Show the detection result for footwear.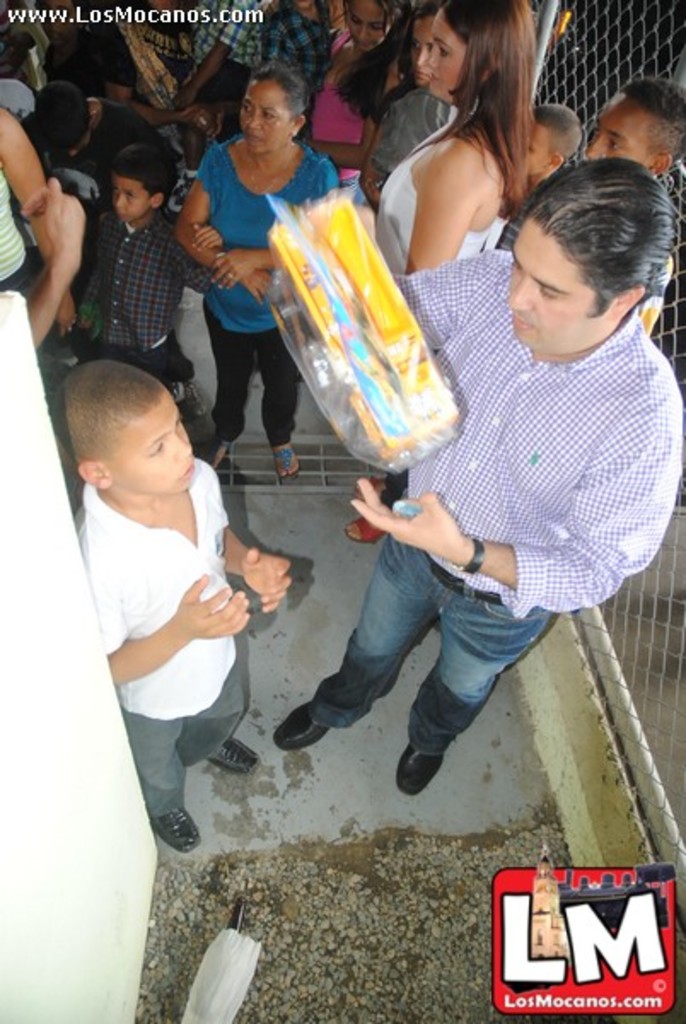
147:807:200:847.
